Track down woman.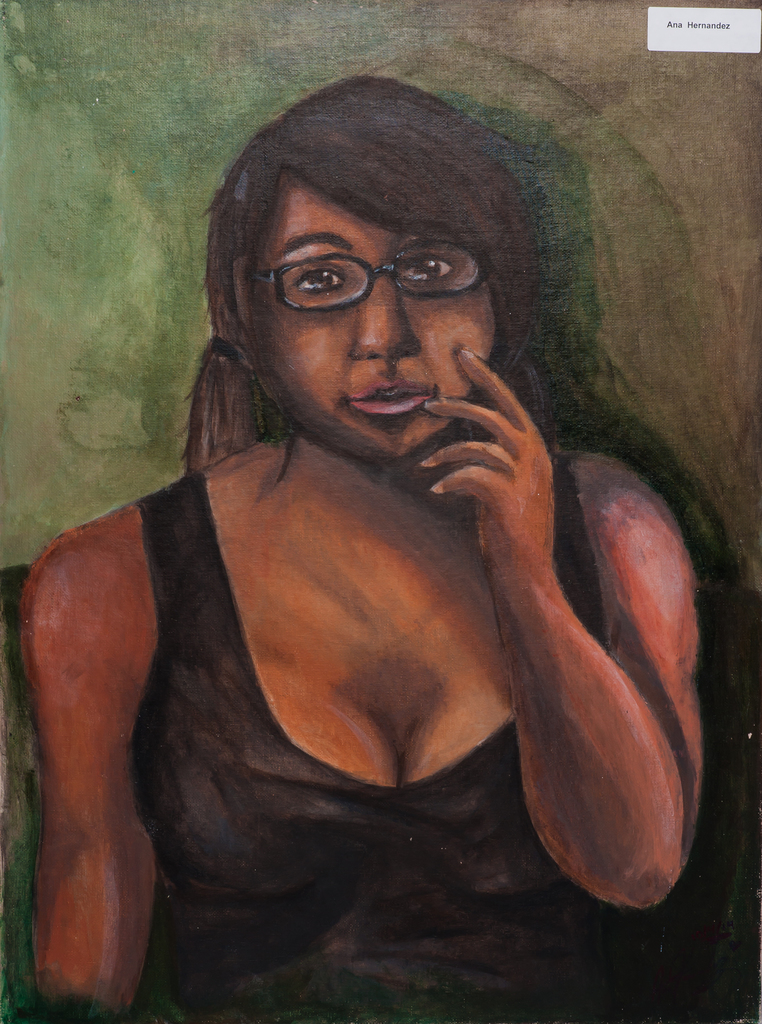
Tracked to 35:61:688:1023.
